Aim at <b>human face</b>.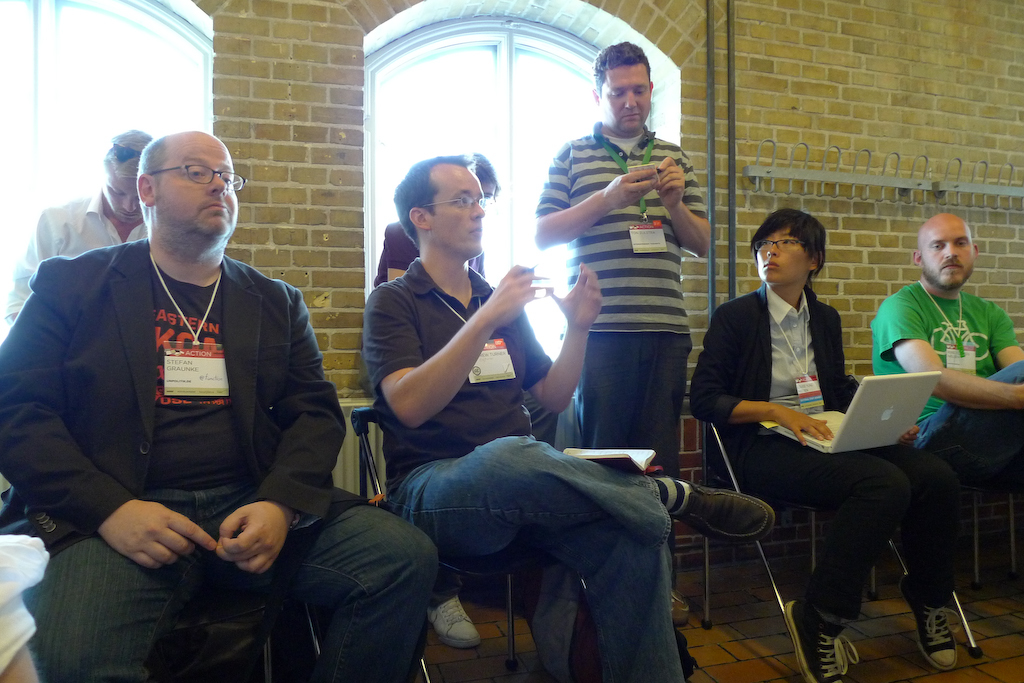
Aimed at 426:163:489:260.
